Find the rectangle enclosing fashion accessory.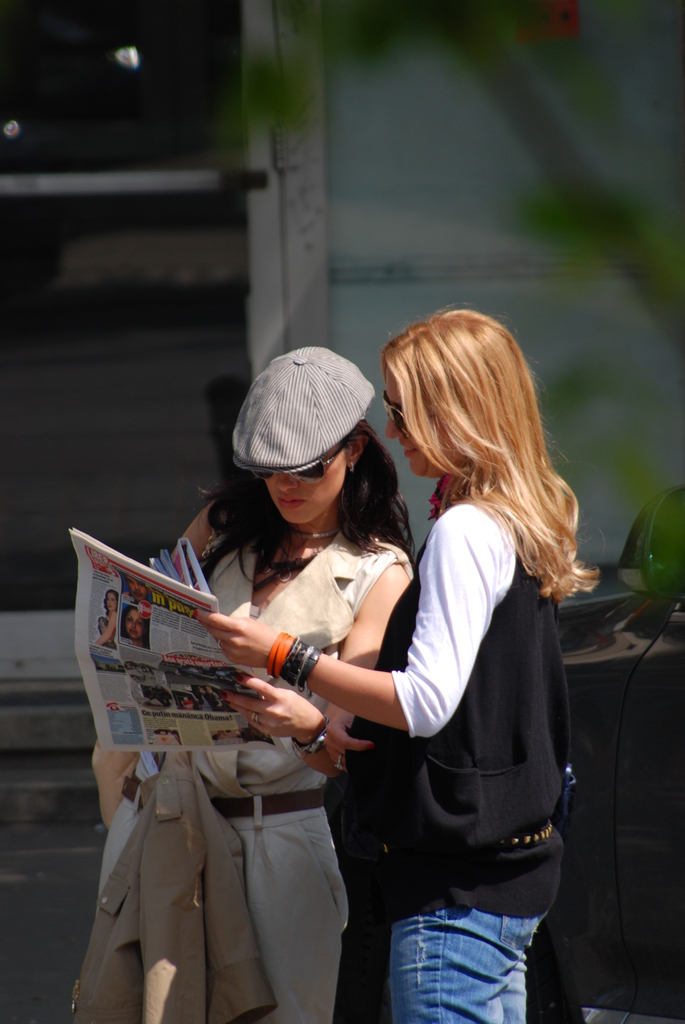
bbox=(302, 450, 345, 474).
